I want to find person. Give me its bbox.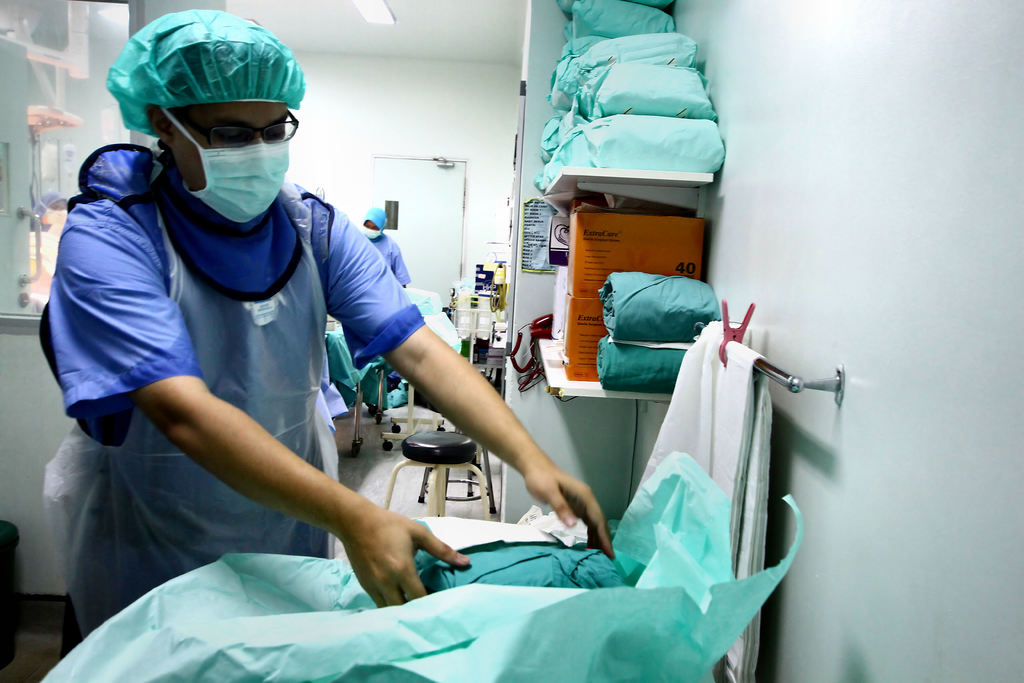
x1=41 y1=10 x2=611 y2=653.
